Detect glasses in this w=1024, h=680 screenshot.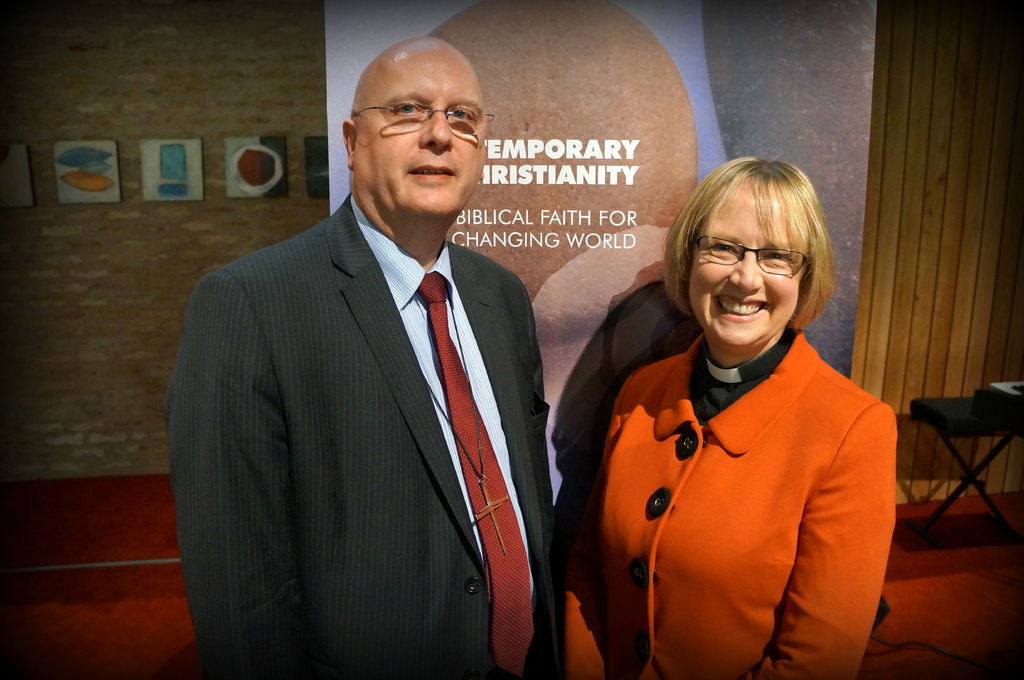
Detection: bbox=[356, 90, 485, 137].
